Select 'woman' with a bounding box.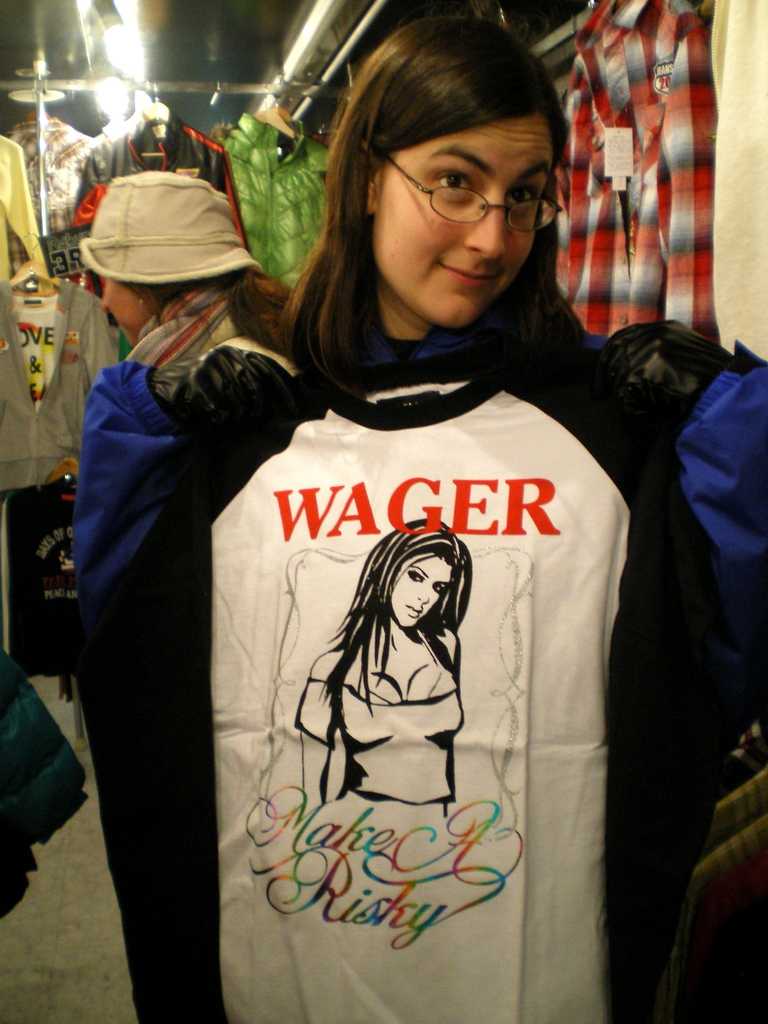
x1=179 y1=104 x2=641 y2=969.
